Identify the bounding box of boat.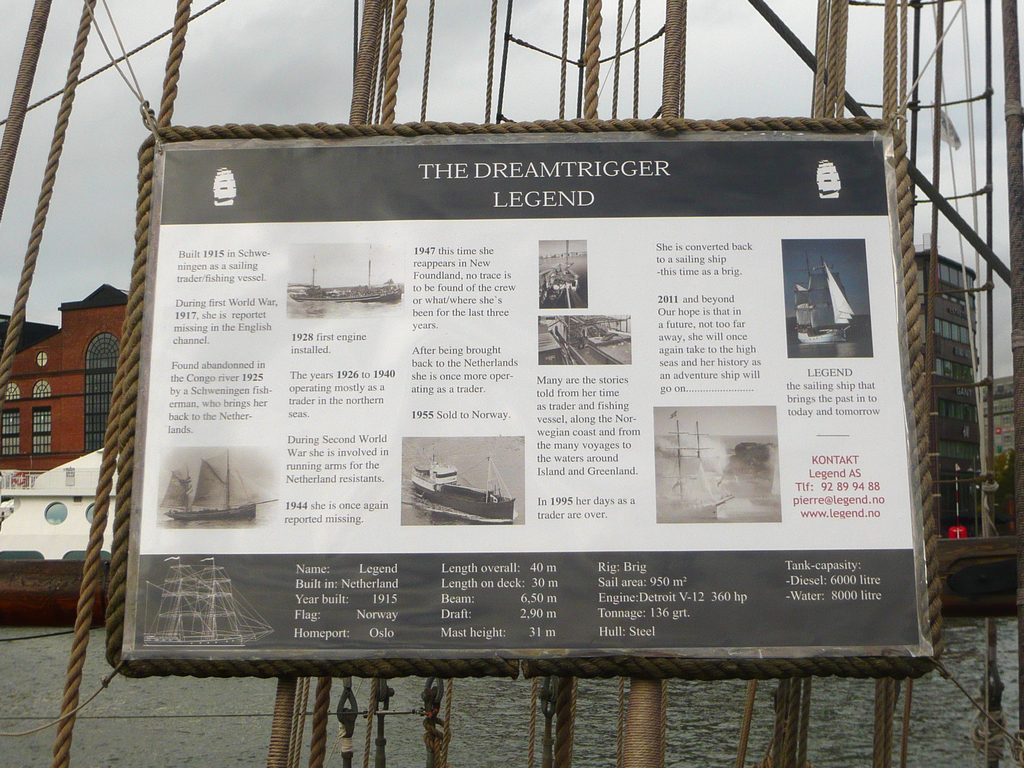
x1=410, y1=456, x2=517, y2=523.
